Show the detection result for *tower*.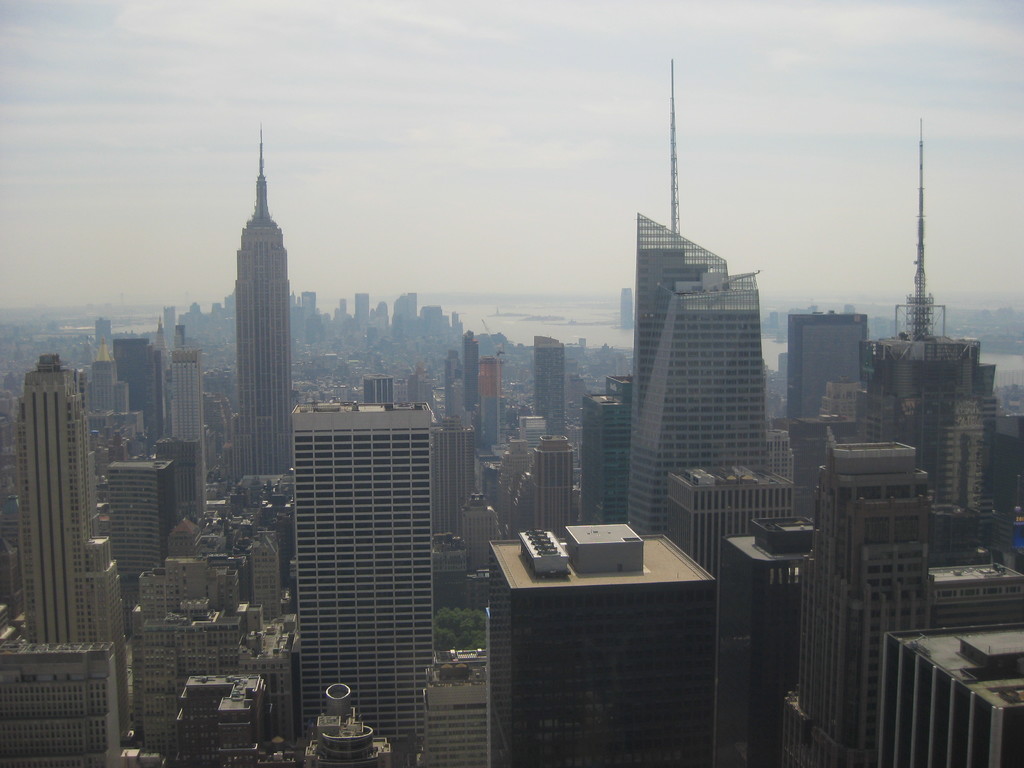
select_region(144, 319, 164, 429).
